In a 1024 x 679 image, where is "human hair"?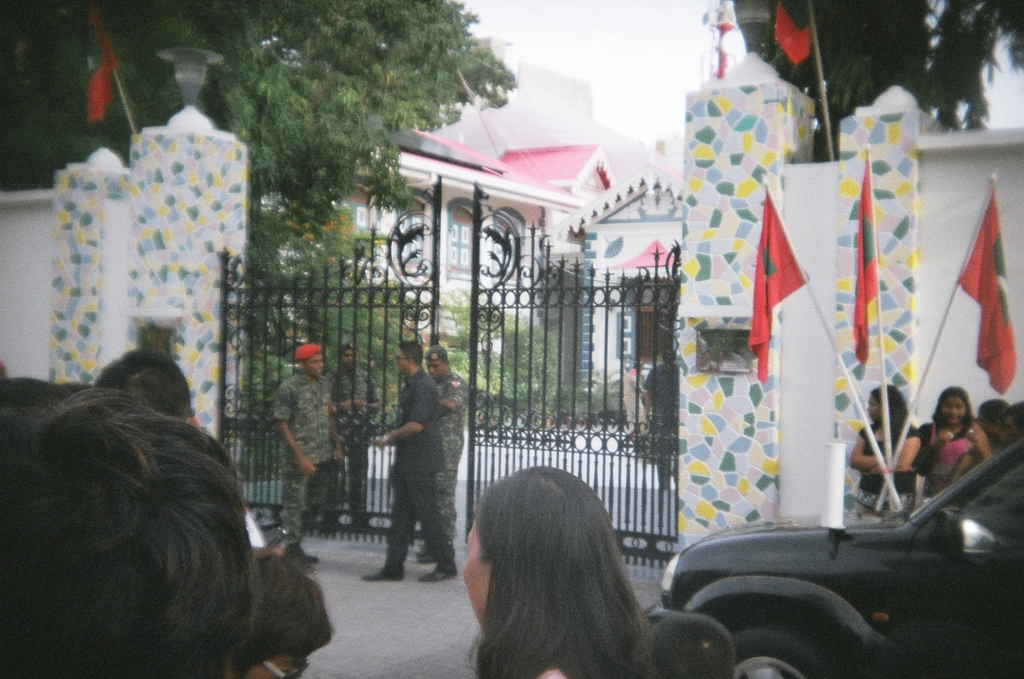
(0,381,78,404).
